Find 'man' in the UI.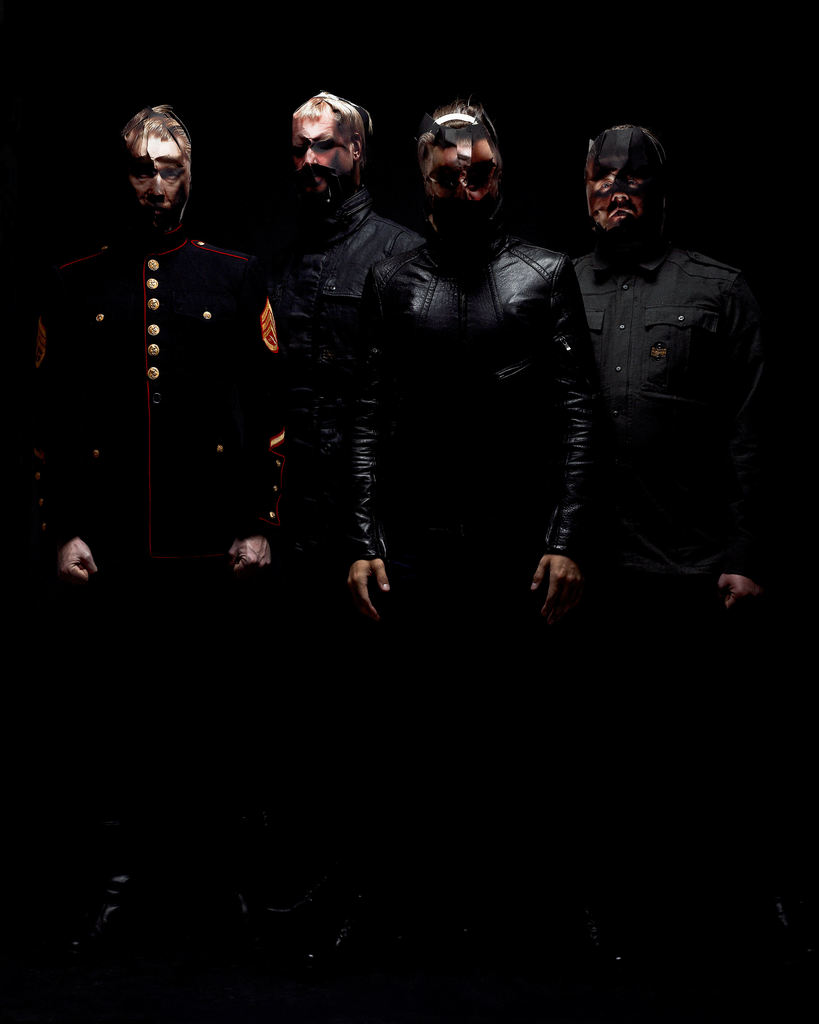
UI element at box(249, 83, 431, 579).
